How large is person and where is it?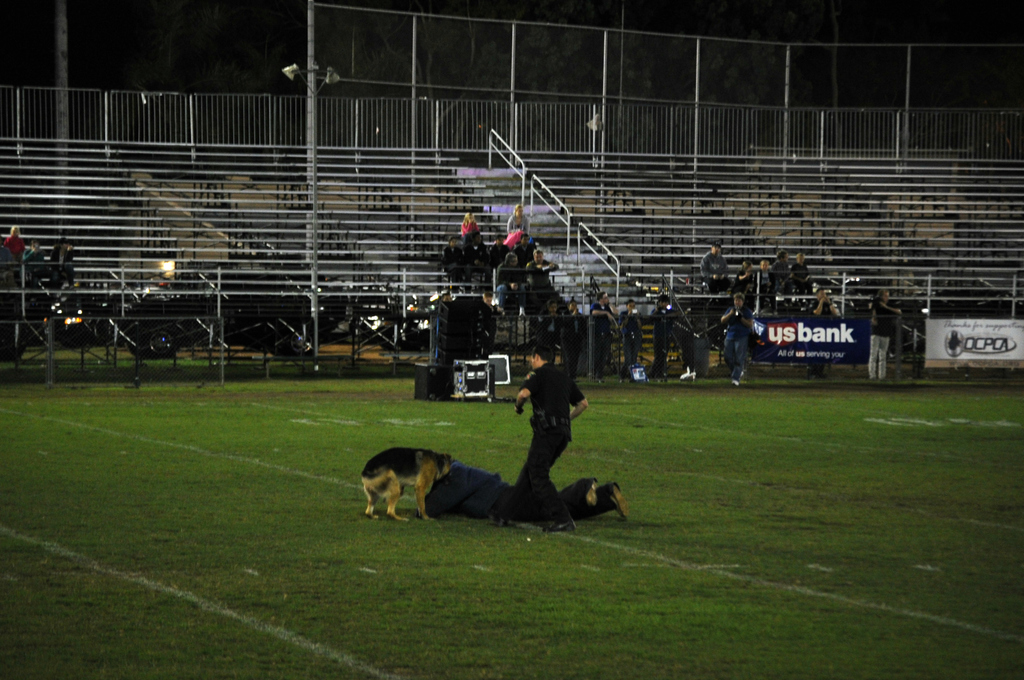
Bounding box: (x1=0, y1=227, x2=31, y2=255).
